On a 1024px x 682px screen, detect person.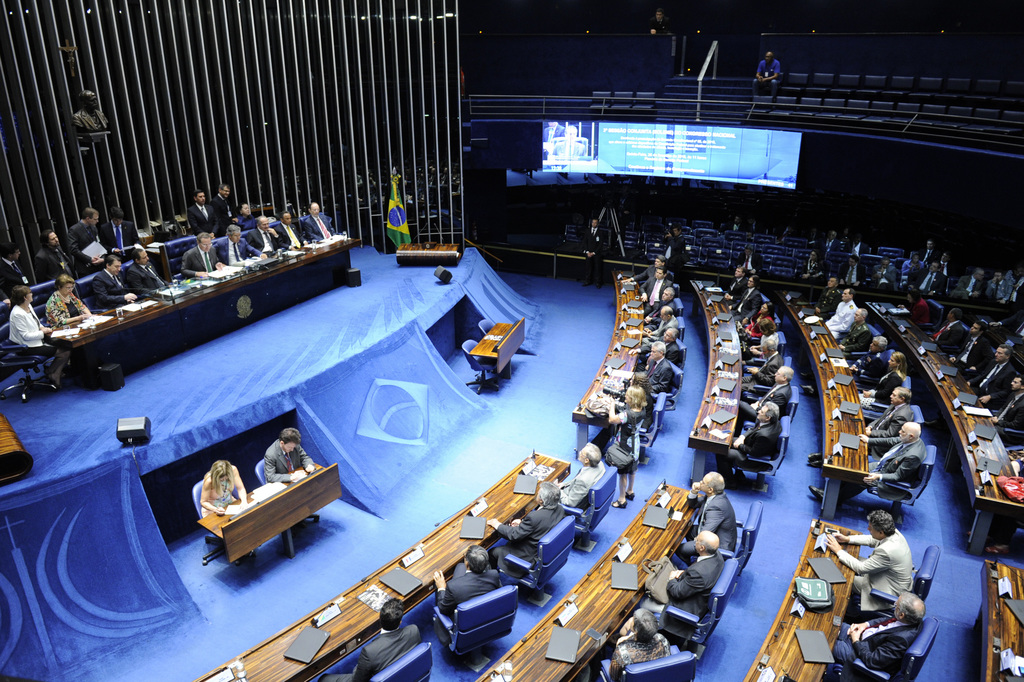
select_region(543, 120, 567, 142).
